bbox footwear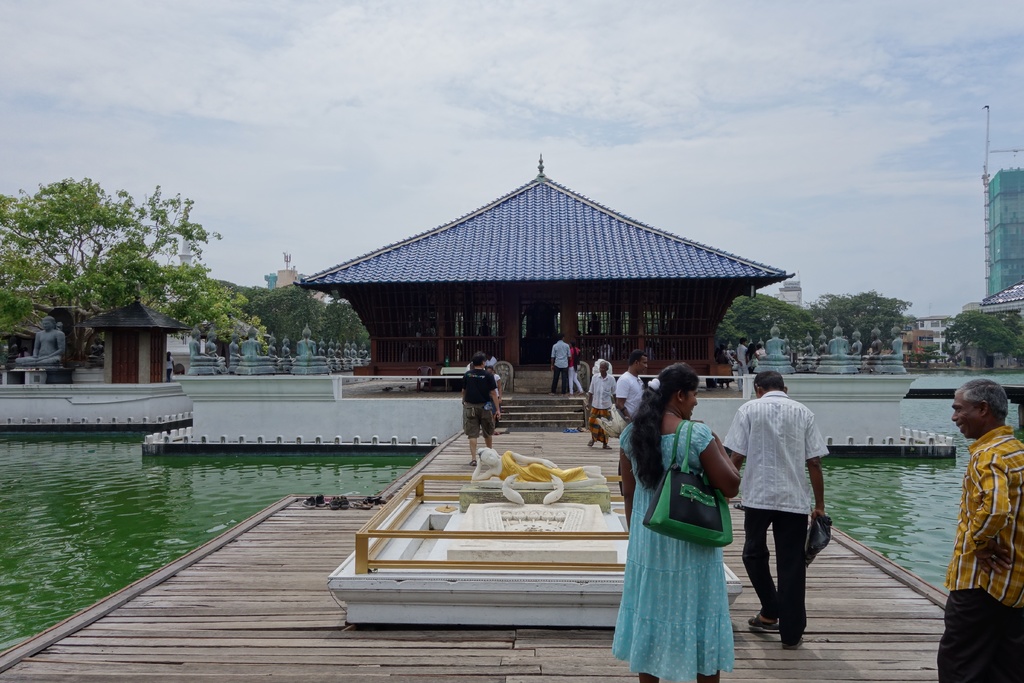
{"left": 301, "top": 497, "right": 315, "bottom": 507}
